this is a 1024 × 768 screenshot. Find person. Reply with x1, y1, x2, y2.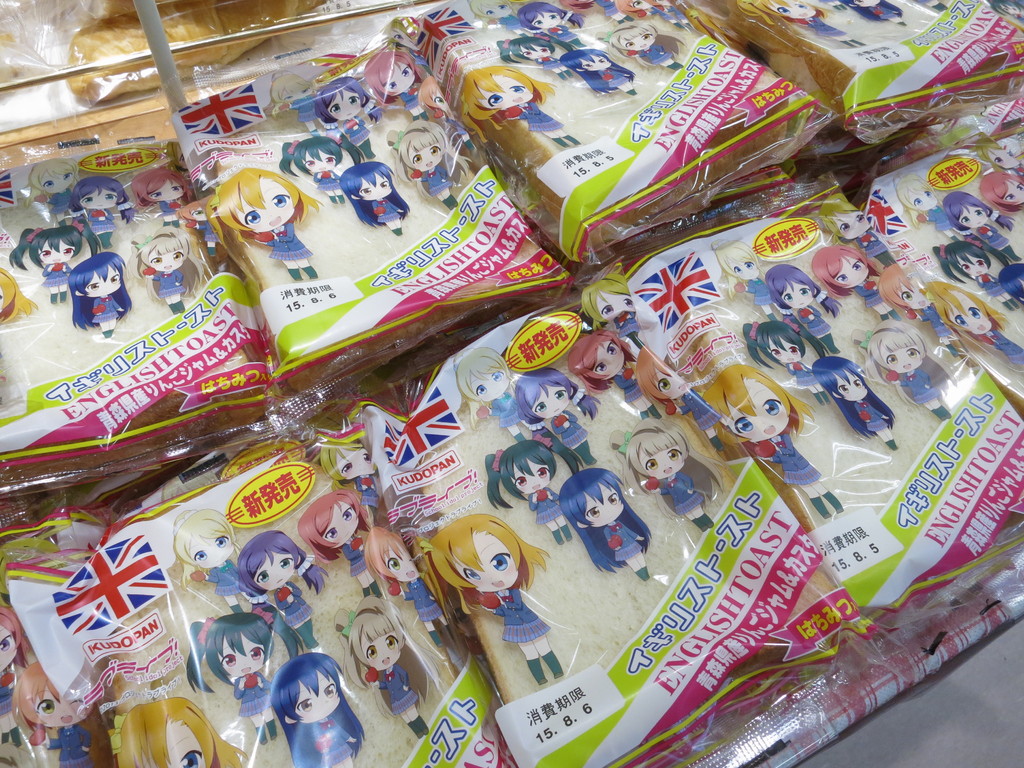
557, 465, 653, 584.
